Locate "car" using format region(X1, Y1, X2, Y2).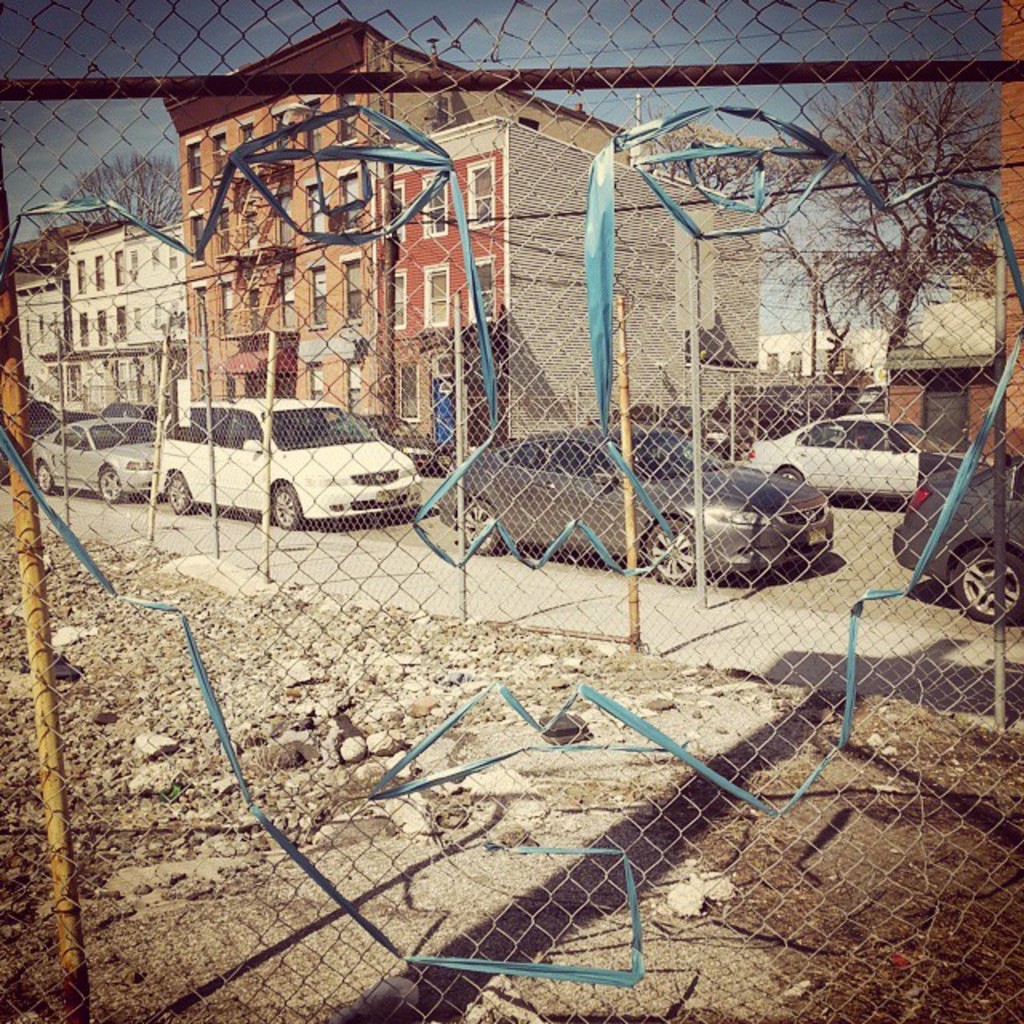
region(589, 403, 752, 454).
